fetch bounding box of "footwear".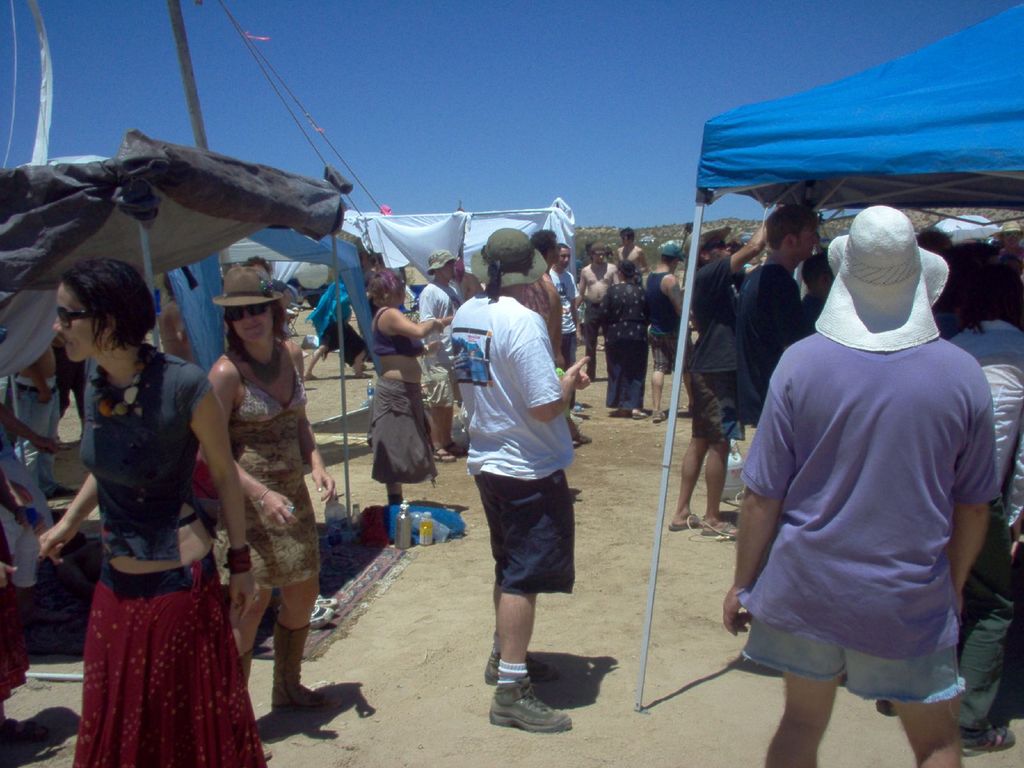
Bbox: [490, 642, 540, 687].
